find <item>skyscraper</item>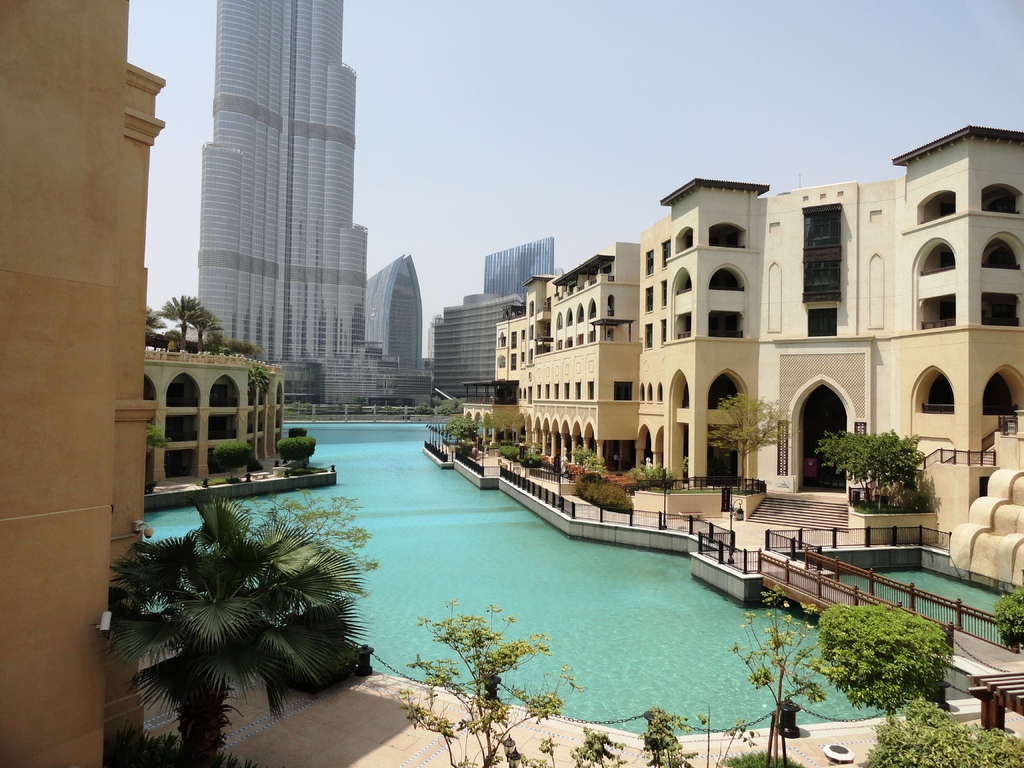
BBox(168, 14, 395, 422)
